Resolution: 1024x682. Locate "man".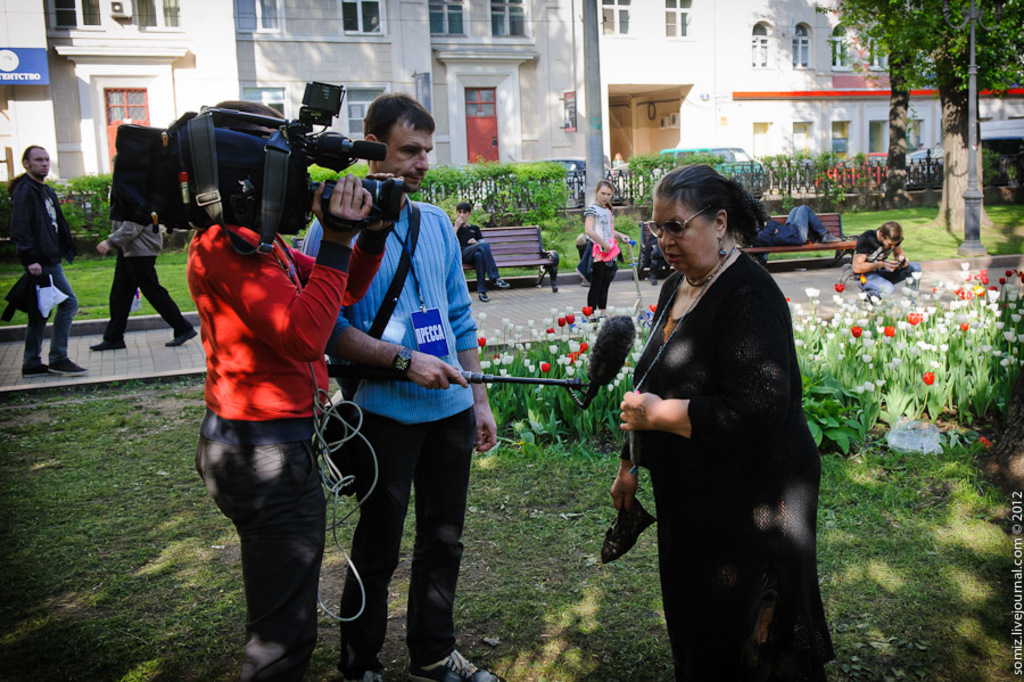
188 167 407 681.
